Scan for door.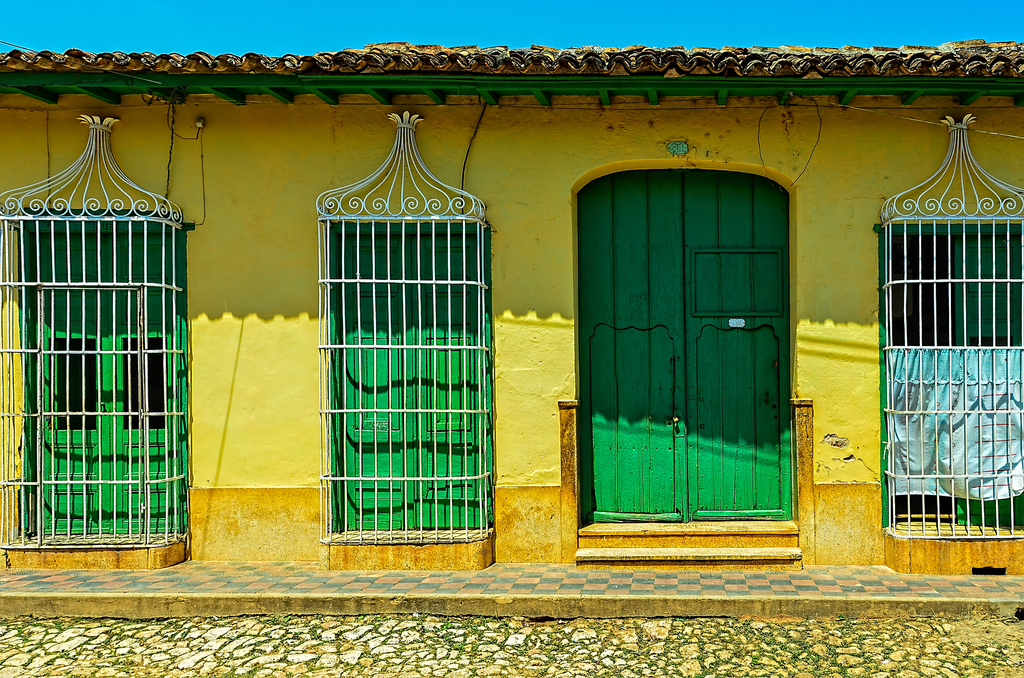
Scan result: bbox(577, 169, 682, 521).
